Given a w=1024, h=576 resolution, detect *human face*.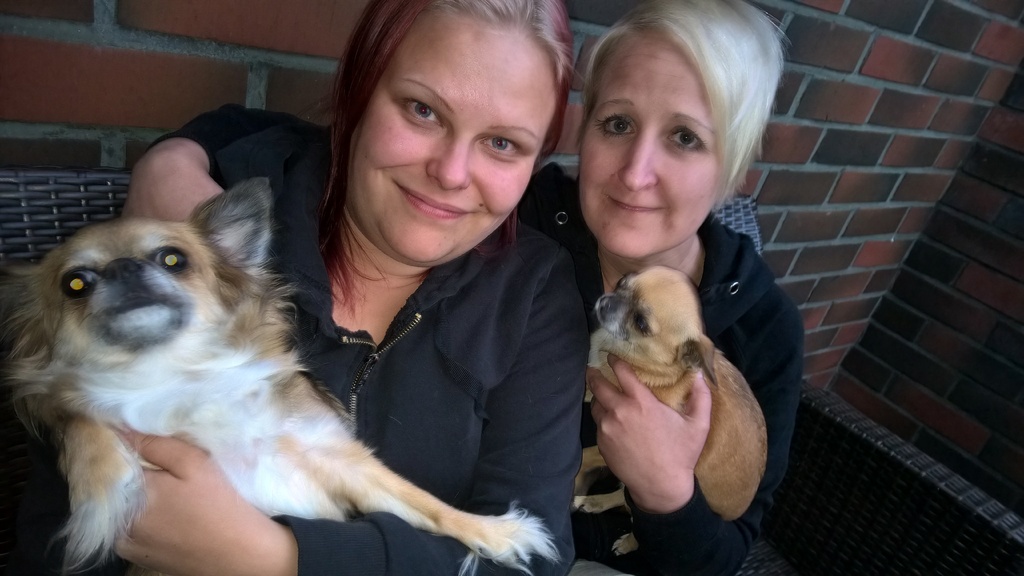
detection(573, 45, 728, 264).
